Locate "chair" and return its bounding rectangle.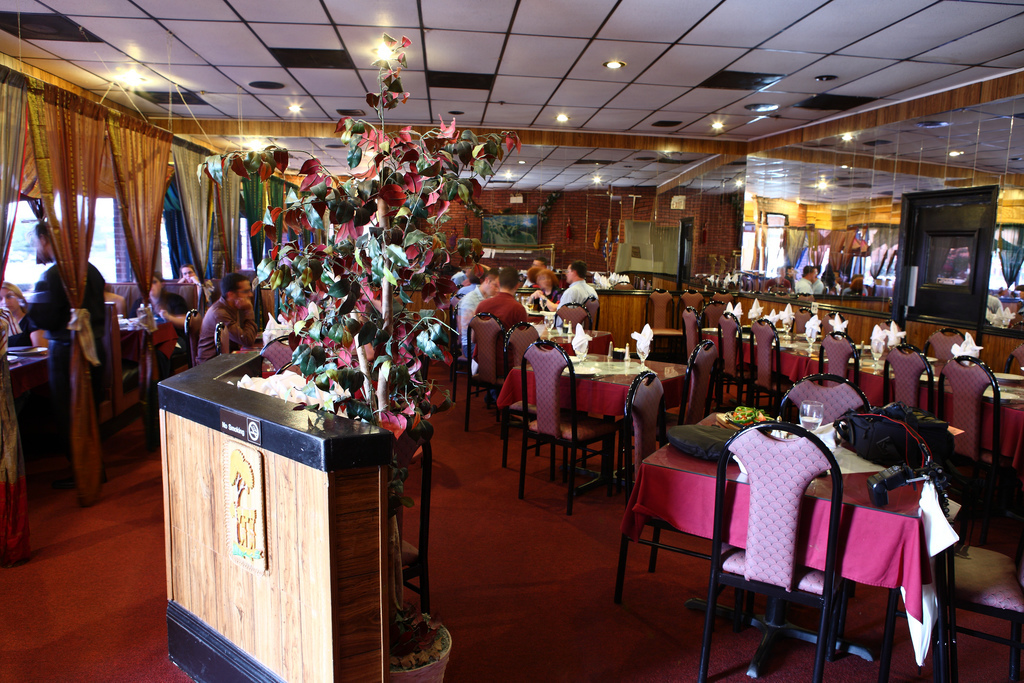
<bbox>793, 307, 818, 333</bbox>.
